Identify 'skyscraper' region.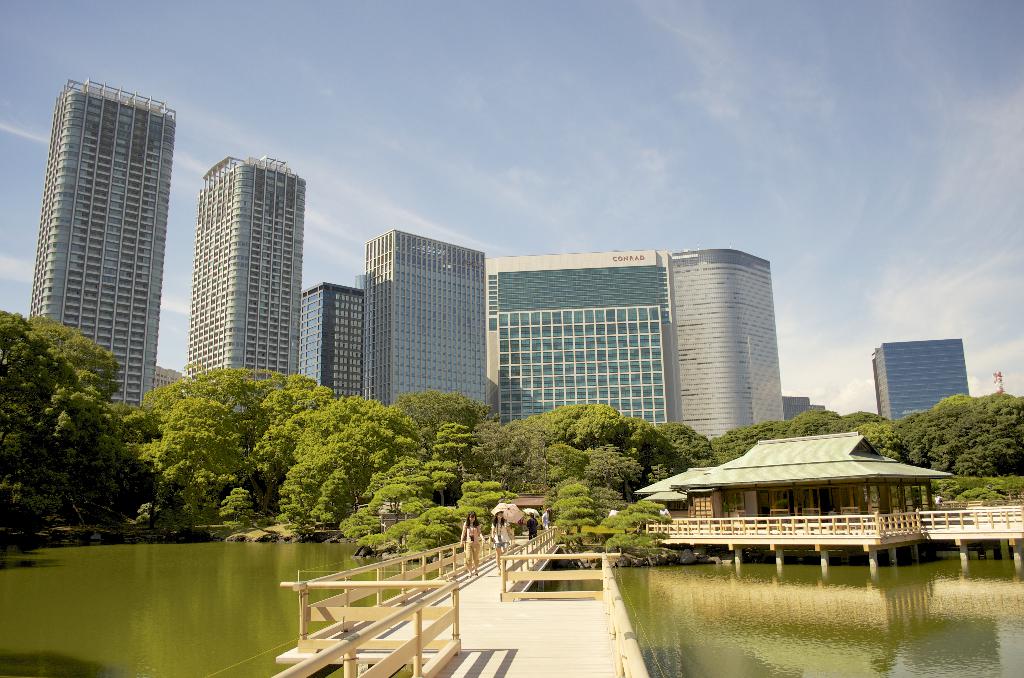
Region: pyautogui.locateOnScreen(306, 281, 371, 402).
